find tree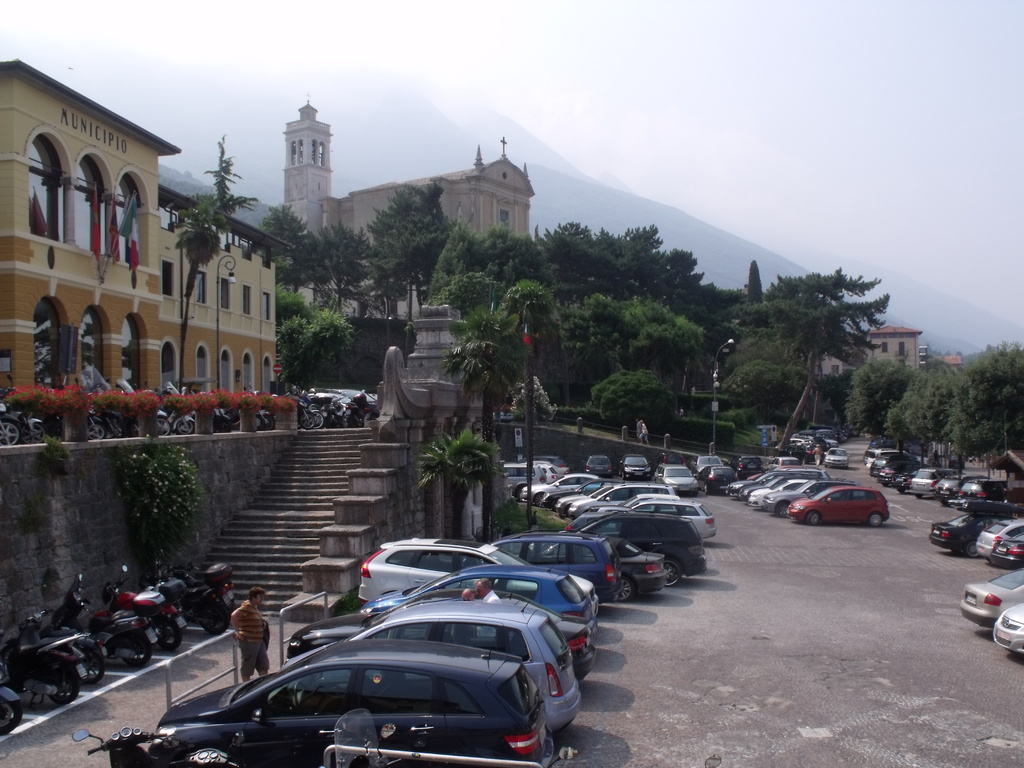
175 214 223 386
